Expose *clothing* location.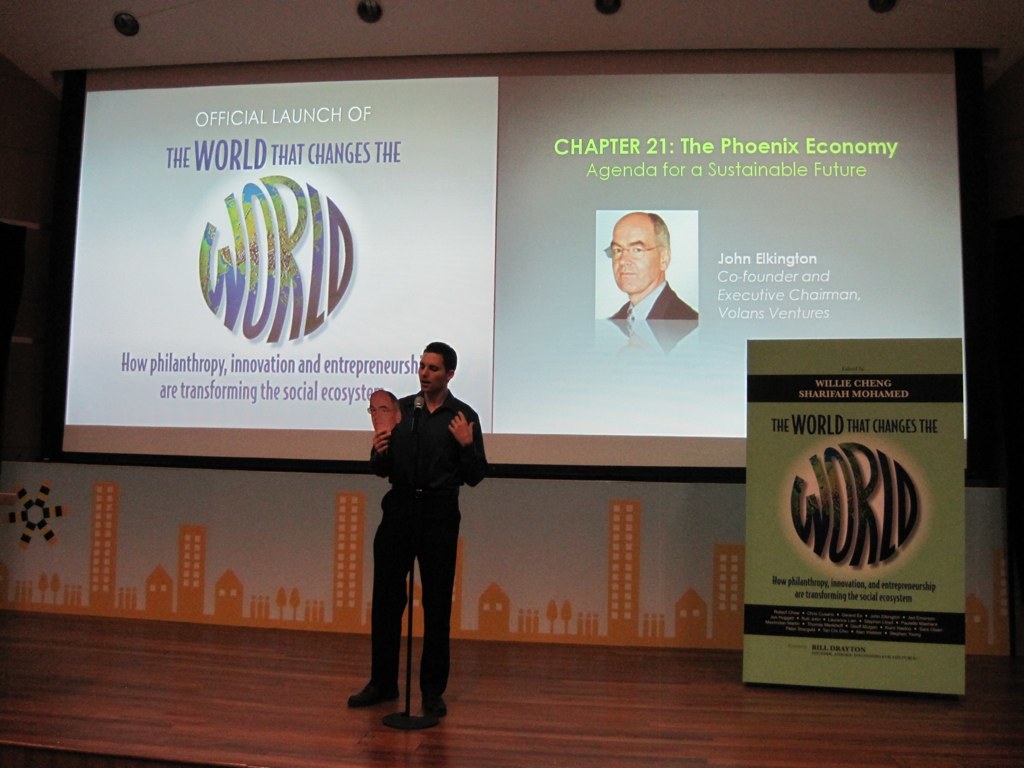
Exposed at select_region(360, 393, 485, 708).
